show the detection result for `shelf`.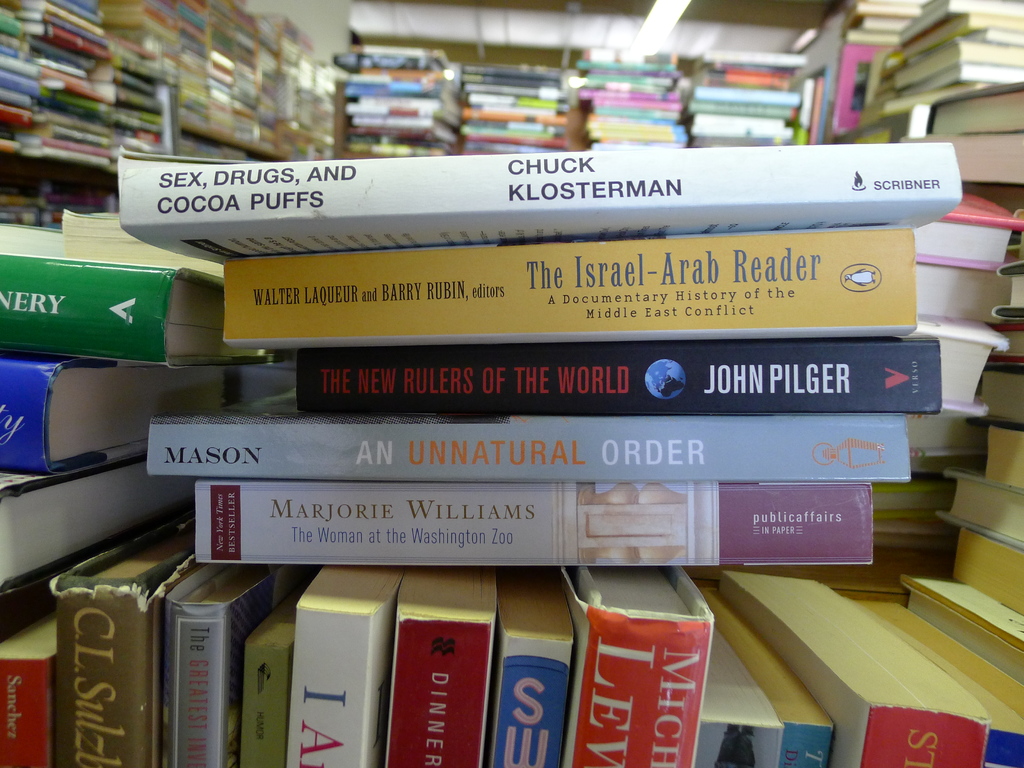
[703, 43, 813, 158].
